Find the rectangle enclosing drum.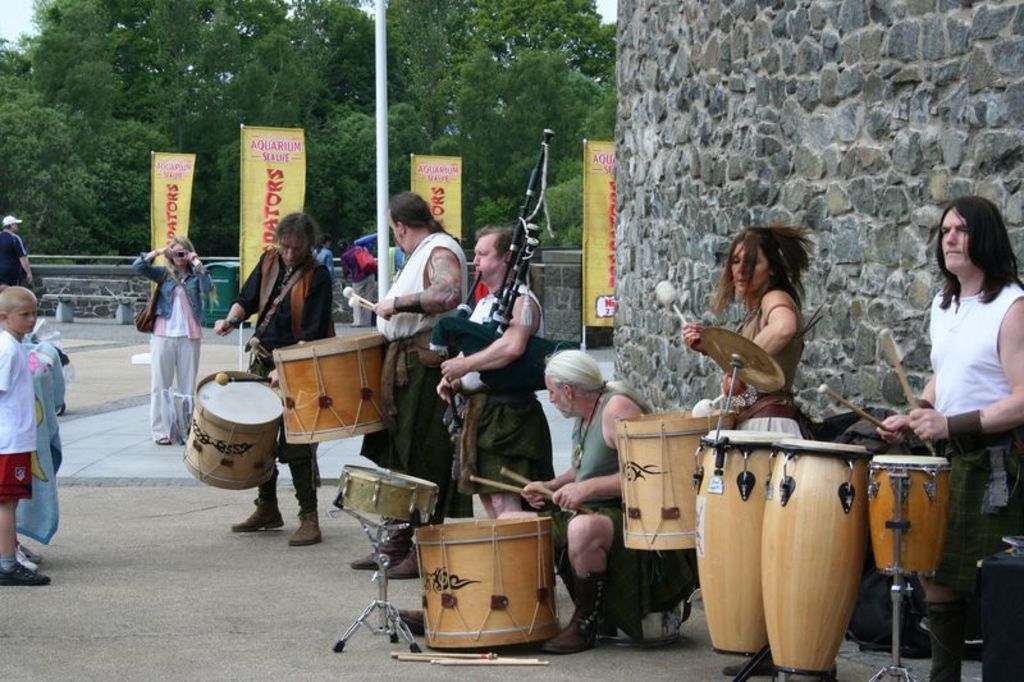
(694,431,797,656).
